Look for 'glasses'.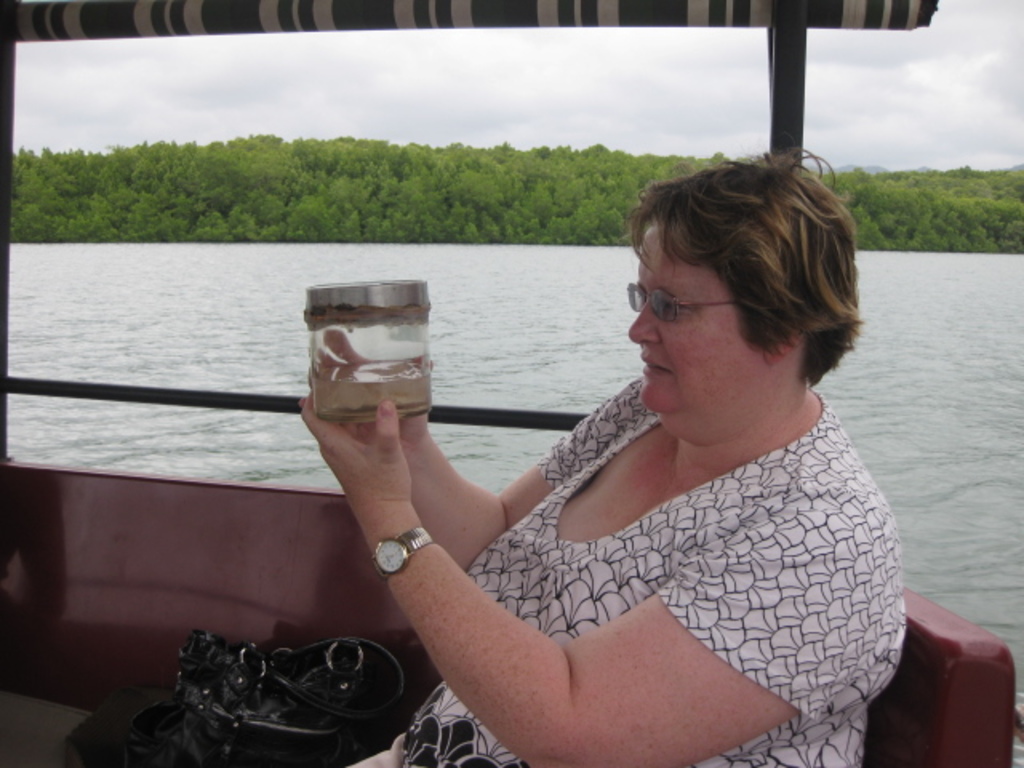
Found: [left=613, top=278, right=731, bottom=336].
